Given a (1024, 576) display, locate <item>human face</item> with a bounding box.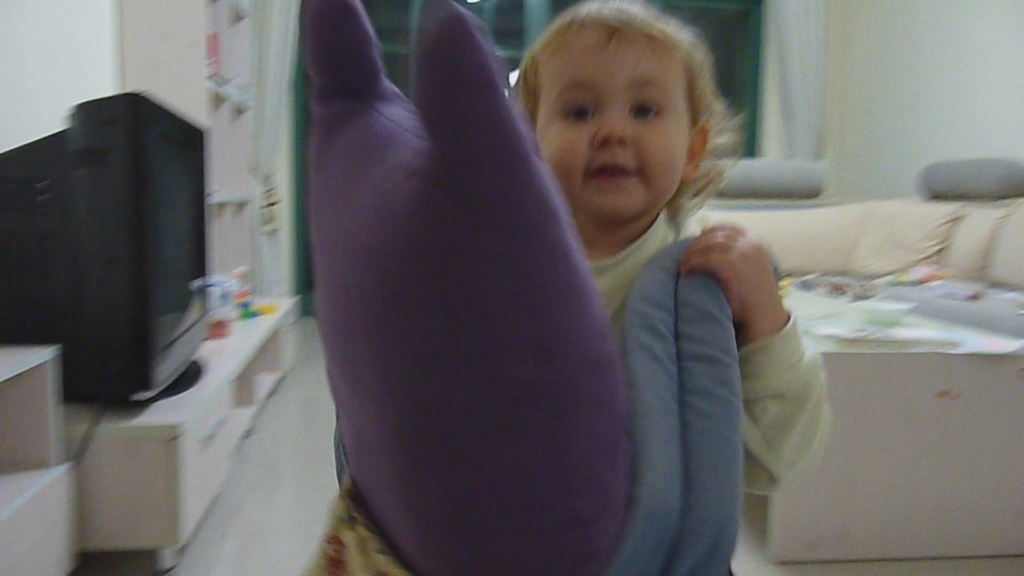
Located: crop(533, 34, 688, 210).
